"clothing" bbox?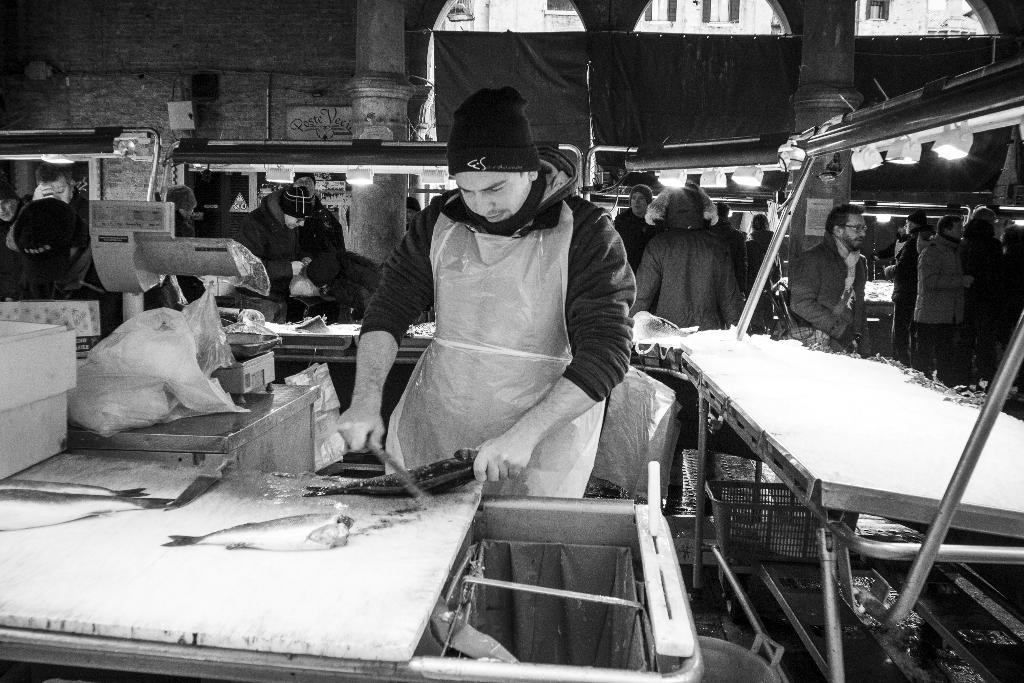
(x1=238, y1=188, x2=310, y2=312)
